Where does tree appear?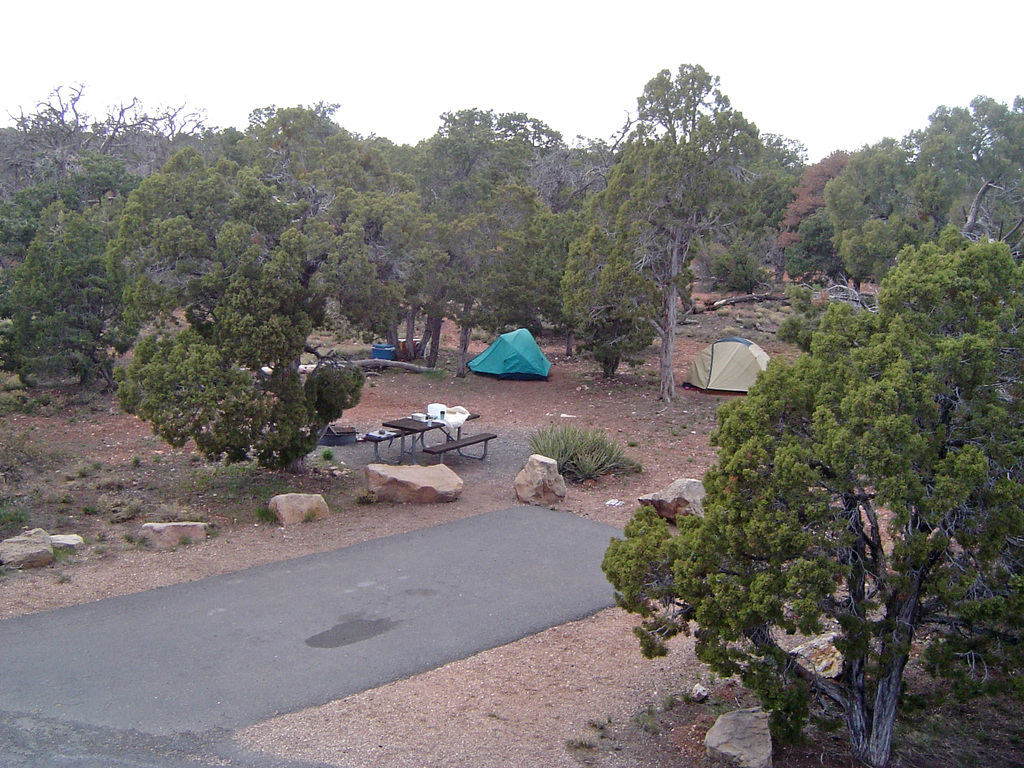
Appears at bbox=(579, 51, 808, 360).
